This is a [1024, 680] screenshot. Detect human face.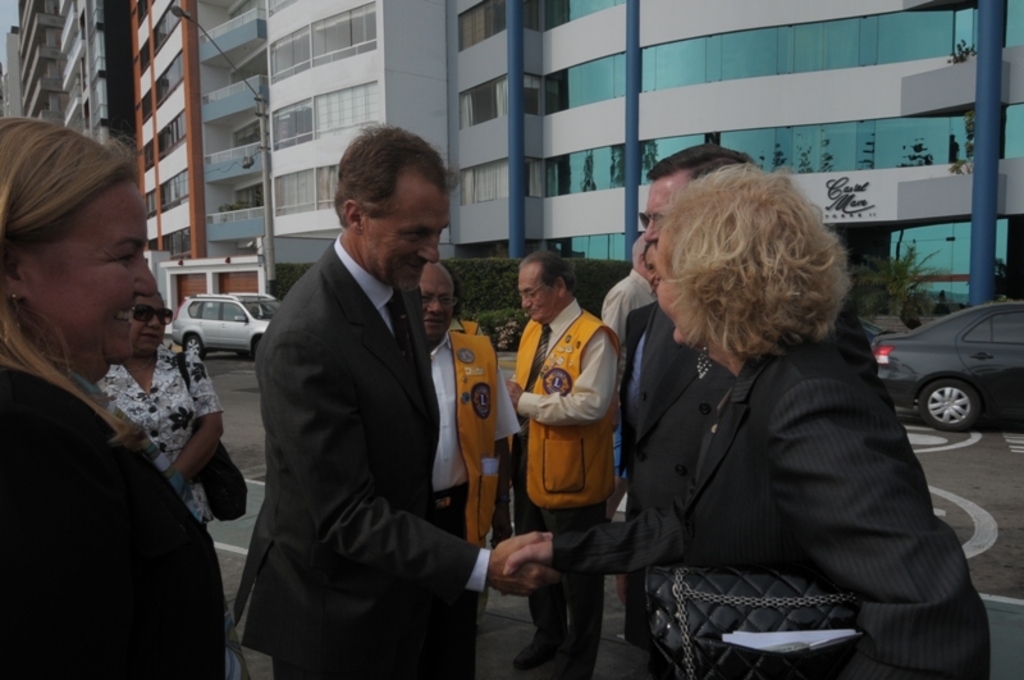
BBox(640, 248, 666, 295).
